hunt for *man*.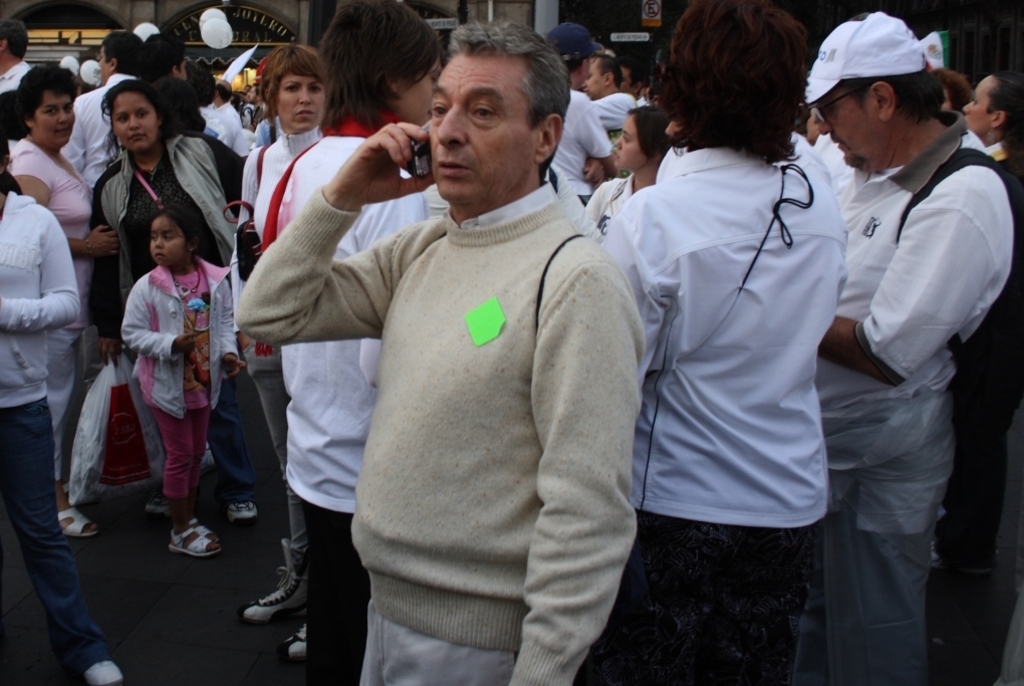
Hunted down at 238 9 652 684.
